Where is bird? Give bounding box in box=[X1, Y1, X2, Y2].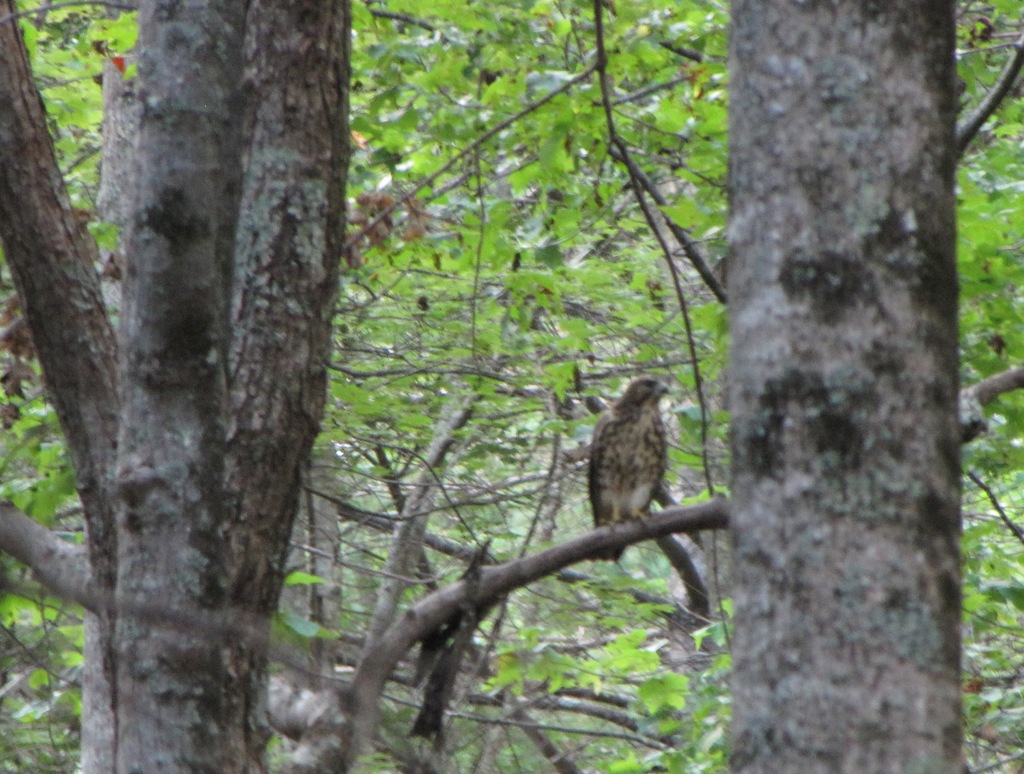
box=[587, 375, 673, 564].
